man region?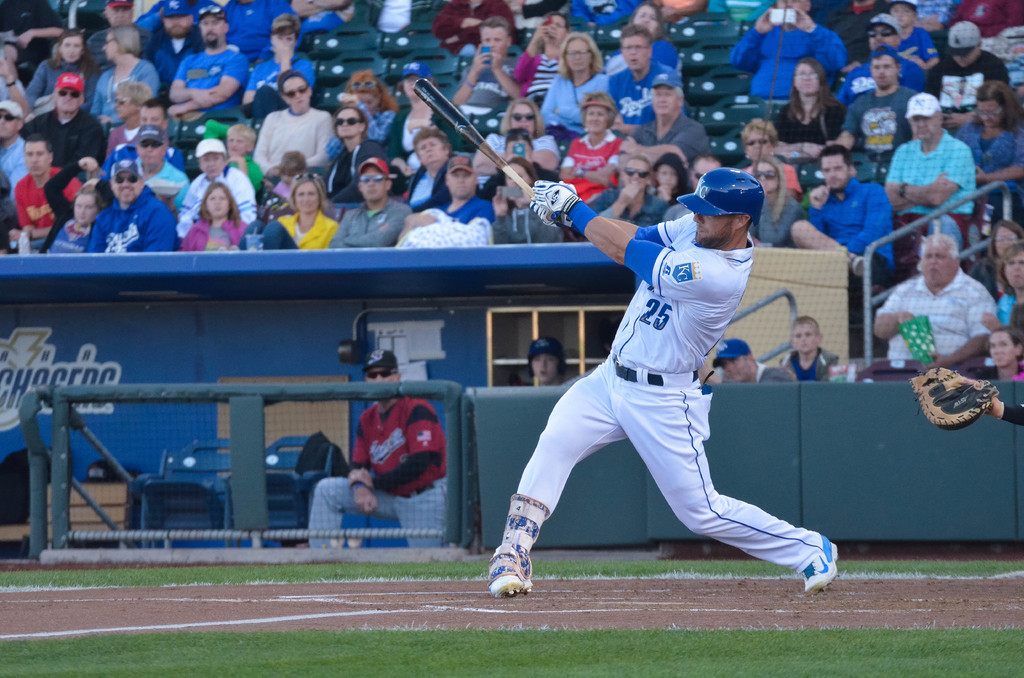
locate(888, 87, 977, 227)
